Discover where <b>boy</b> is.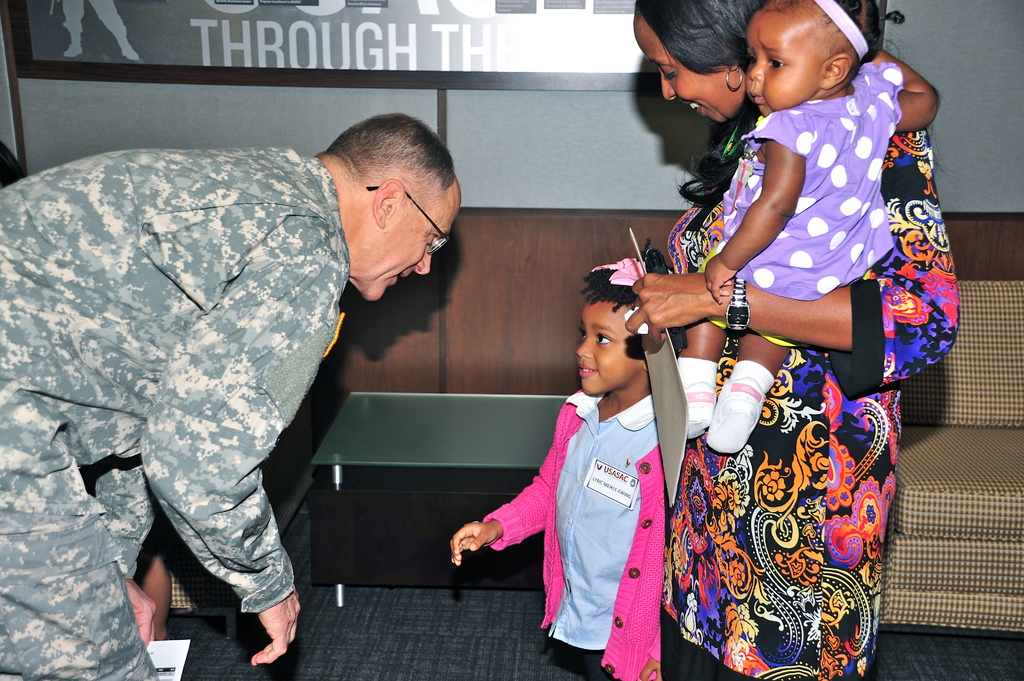
Discovered at <bbox>497, 244, 689, 668</bbox>.
